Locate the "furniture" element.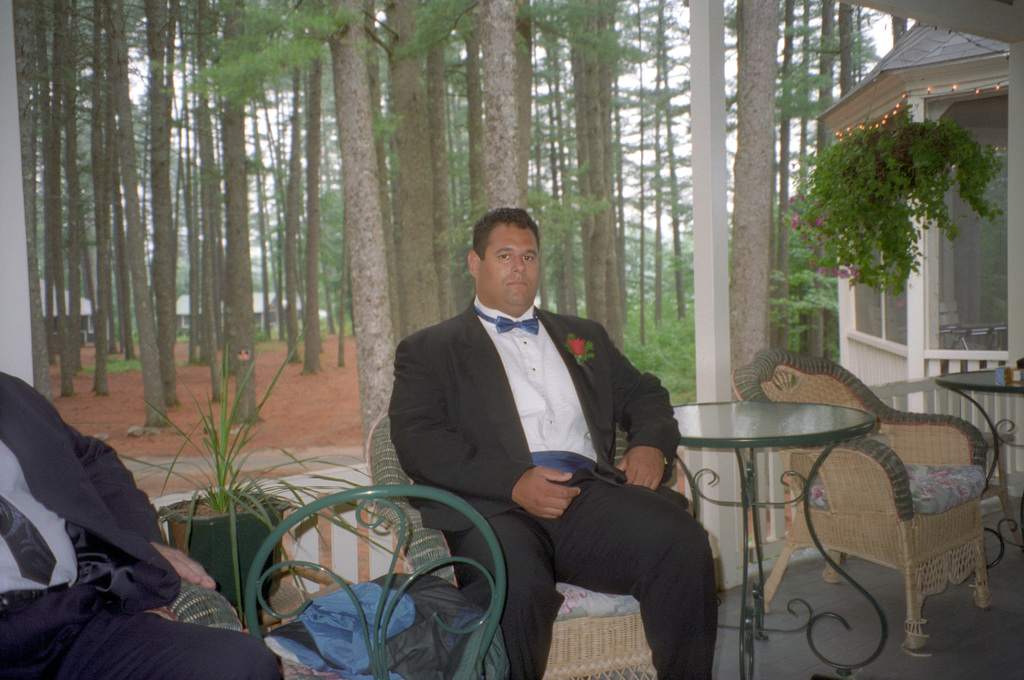
Element bbox: locate(242, 483, 512, 679).
